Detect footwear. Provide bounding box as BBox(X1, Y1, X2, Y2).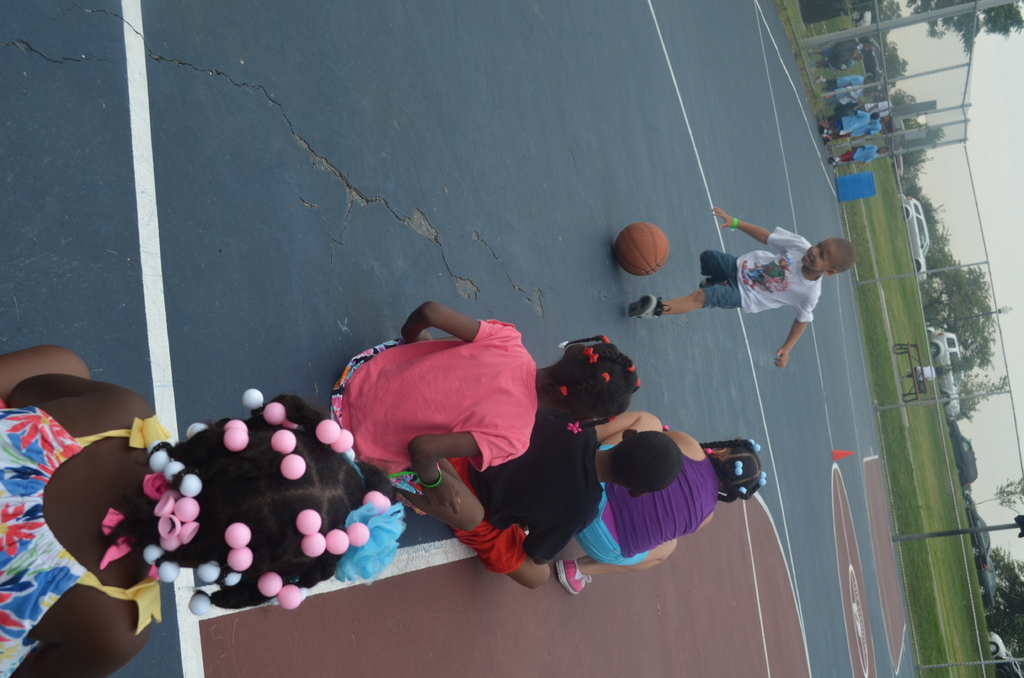
BBox(628, 296, 660, 321).
